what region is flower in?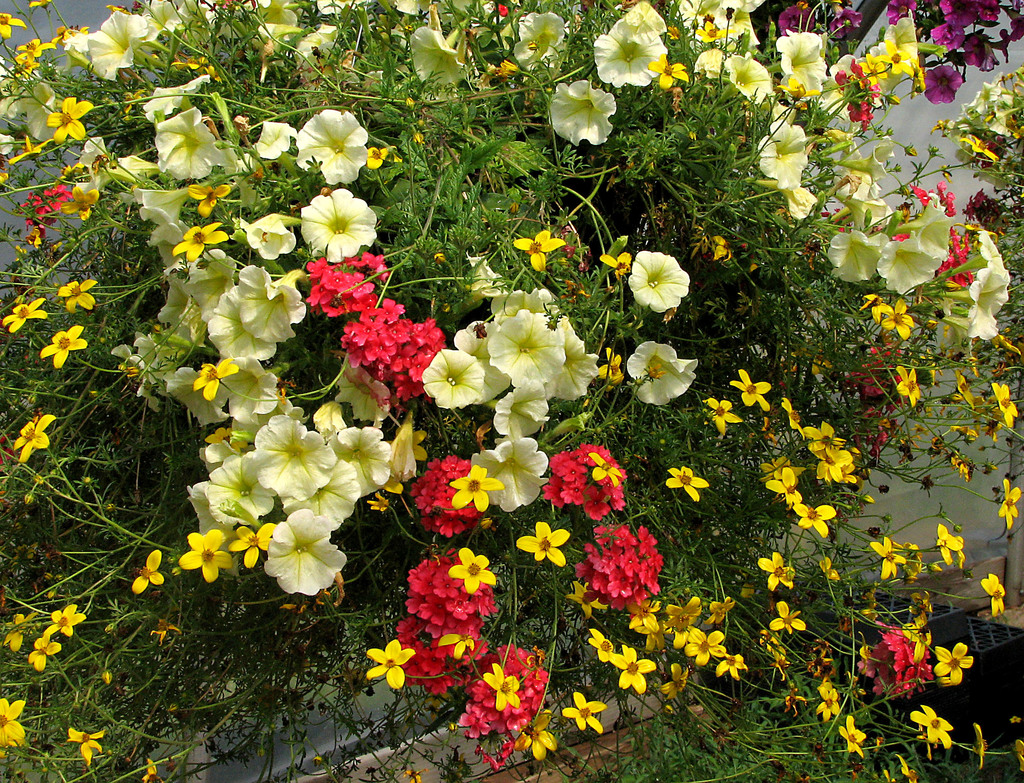
(68,10,148,73).
